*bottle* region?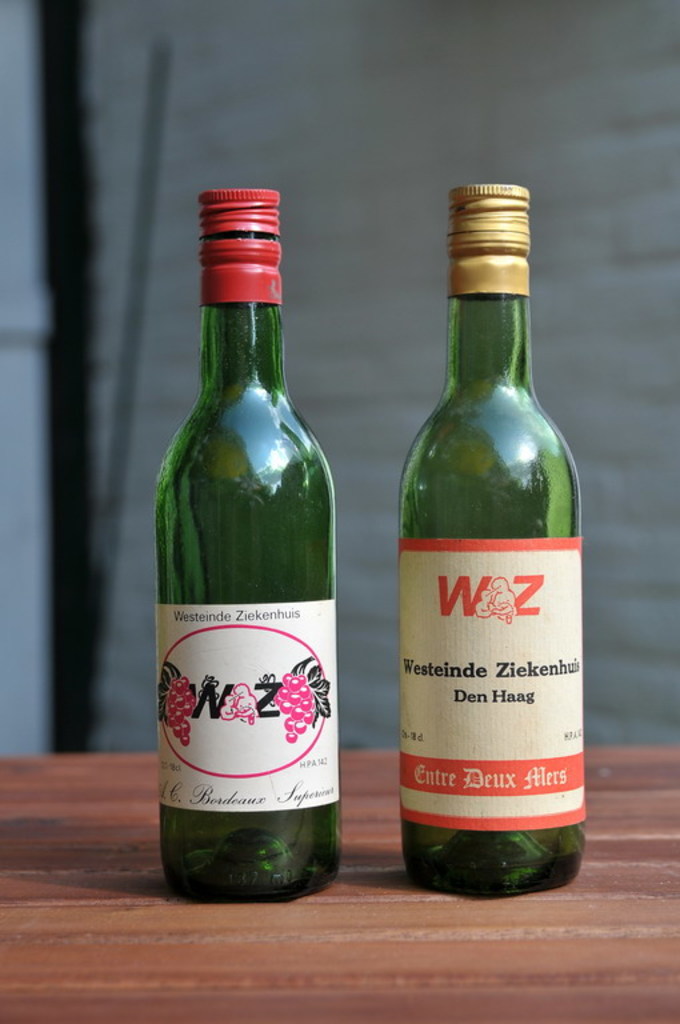
locate(151, 187, 345, 896)
